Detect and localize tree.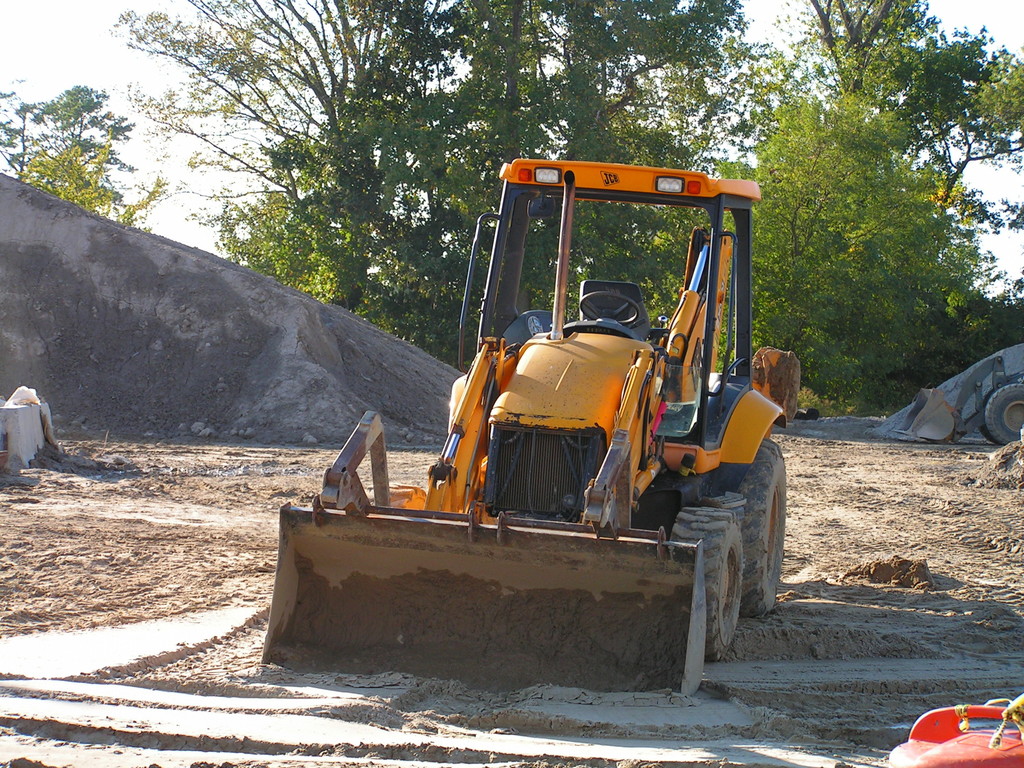
Localized at <box>112,0,774,374</box>.
